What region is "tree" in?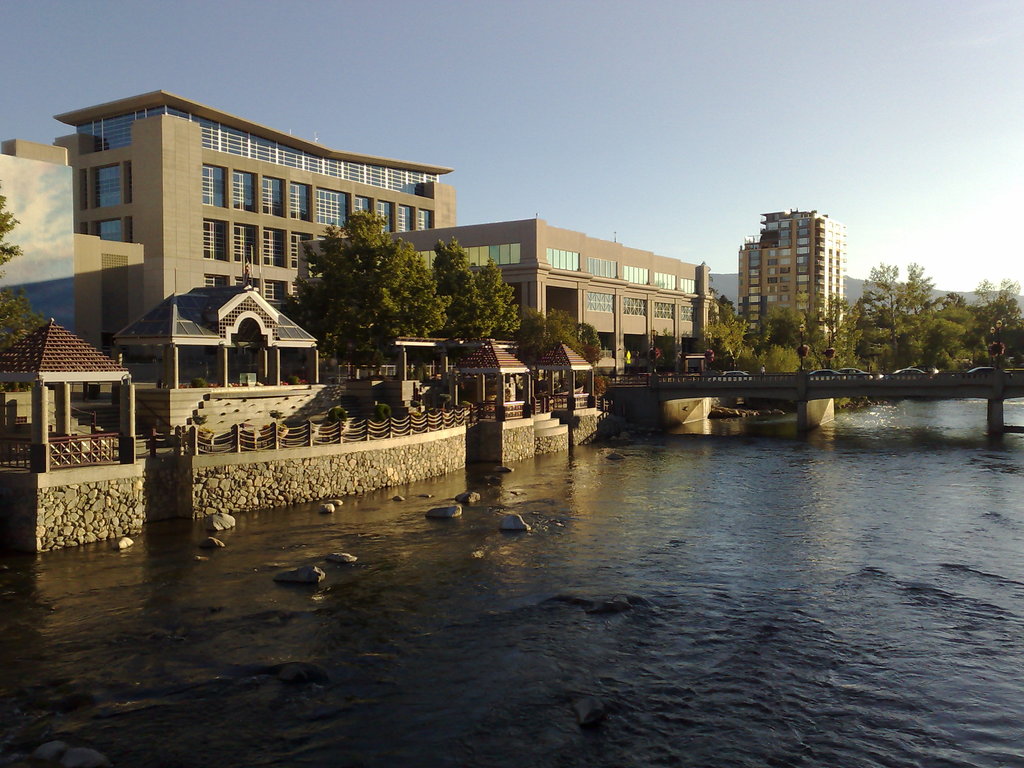
box(0, 184, 47, 347).
